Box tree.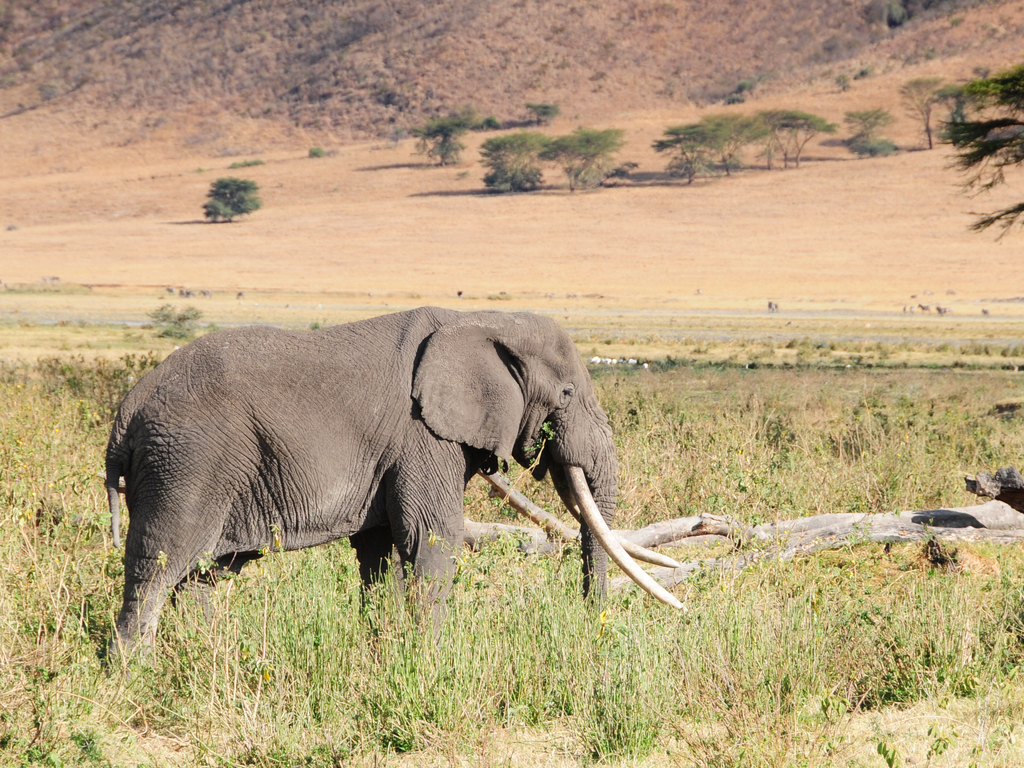
(900,79,947,151).
